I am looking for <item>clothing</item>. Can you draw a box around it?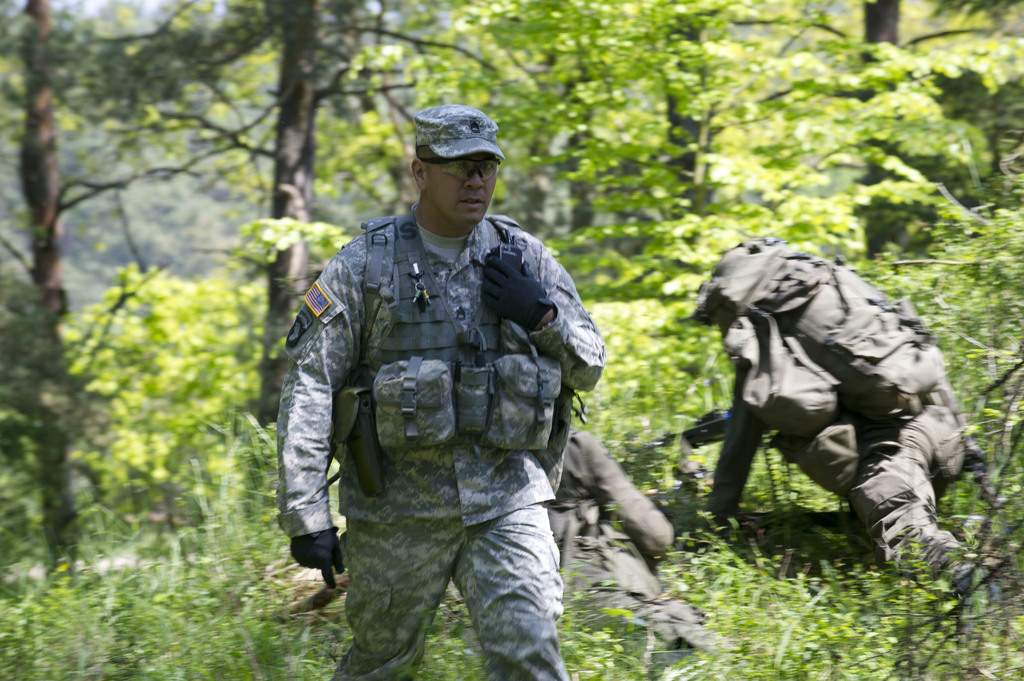
Sure, the bounding box is 706, 364, 974, 574.
